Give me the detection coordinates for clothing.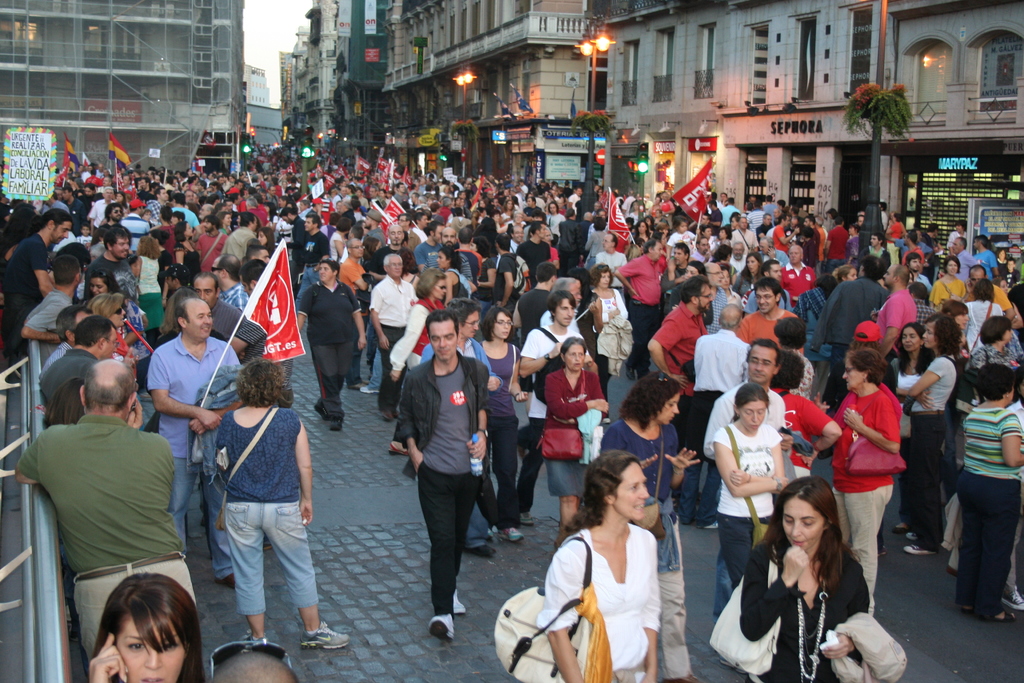
region(152, 333, 239, 577).
